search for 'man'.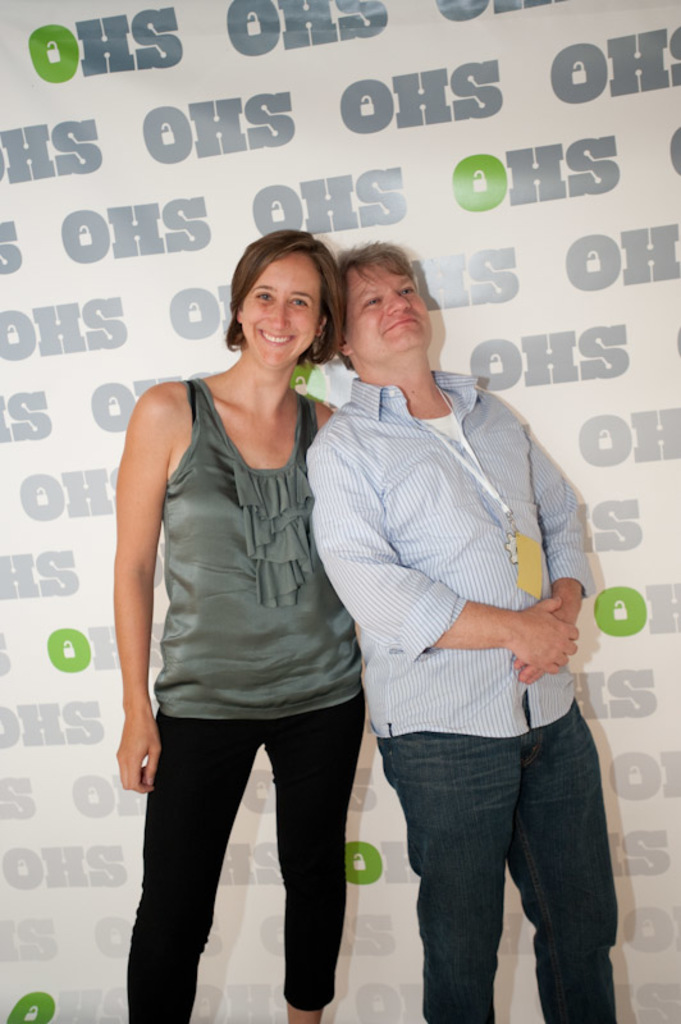
Found at (287, 239, 626, 1023).
